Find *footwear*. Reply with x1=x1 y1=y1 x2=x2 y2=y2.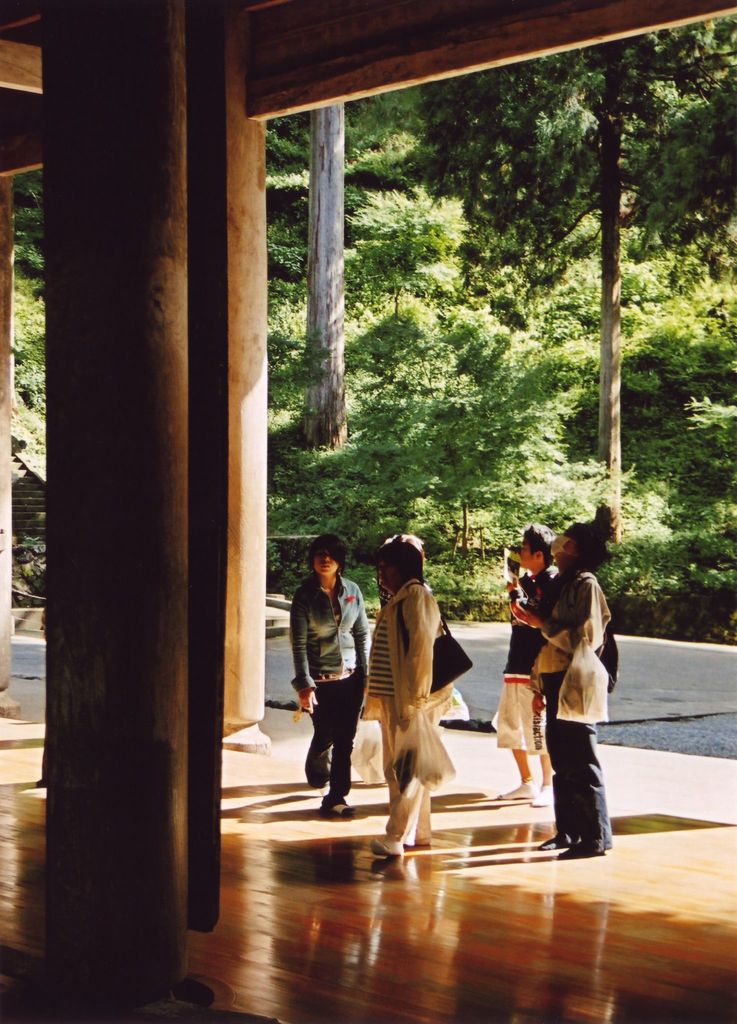
x1=372 y1=838 x2=401 y2=856.
